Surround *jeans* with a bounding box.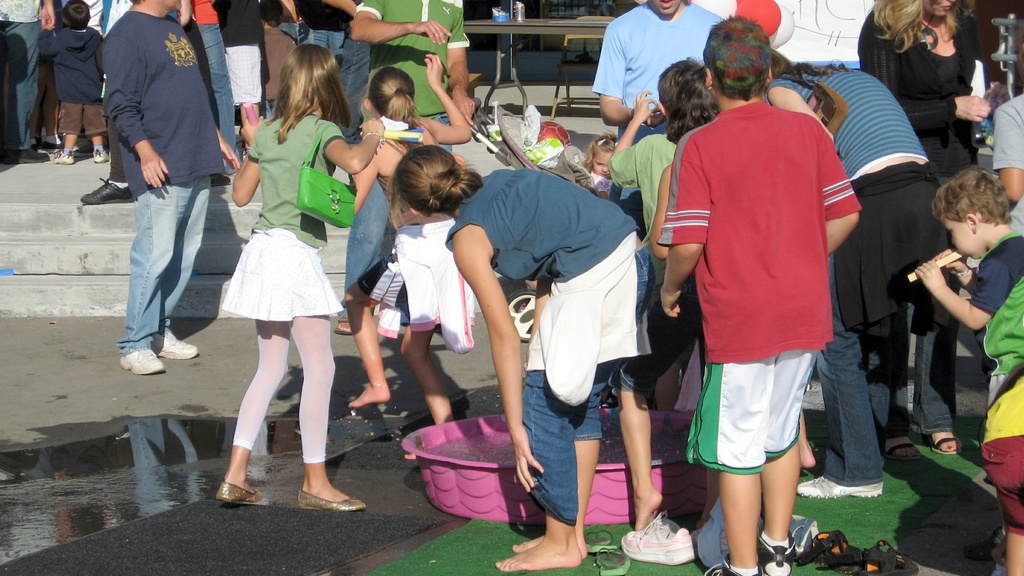
region(815, 253, 897, 481).
